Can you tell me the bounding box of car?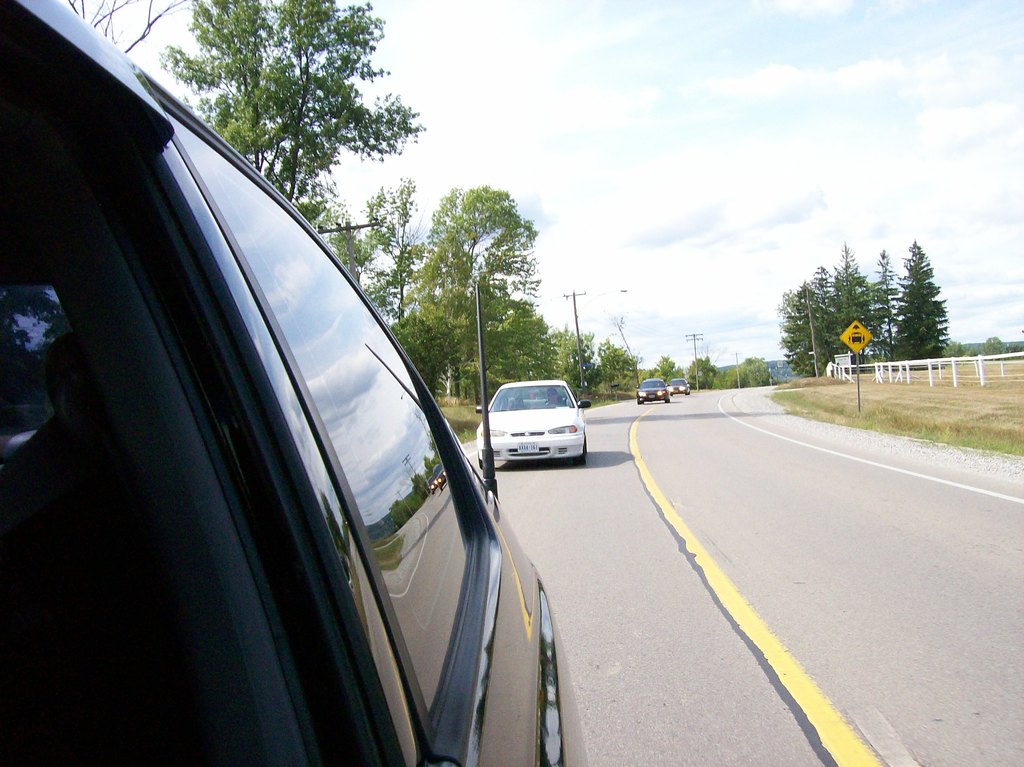
<bbox>664, 375, 686, 393</bbox>.
